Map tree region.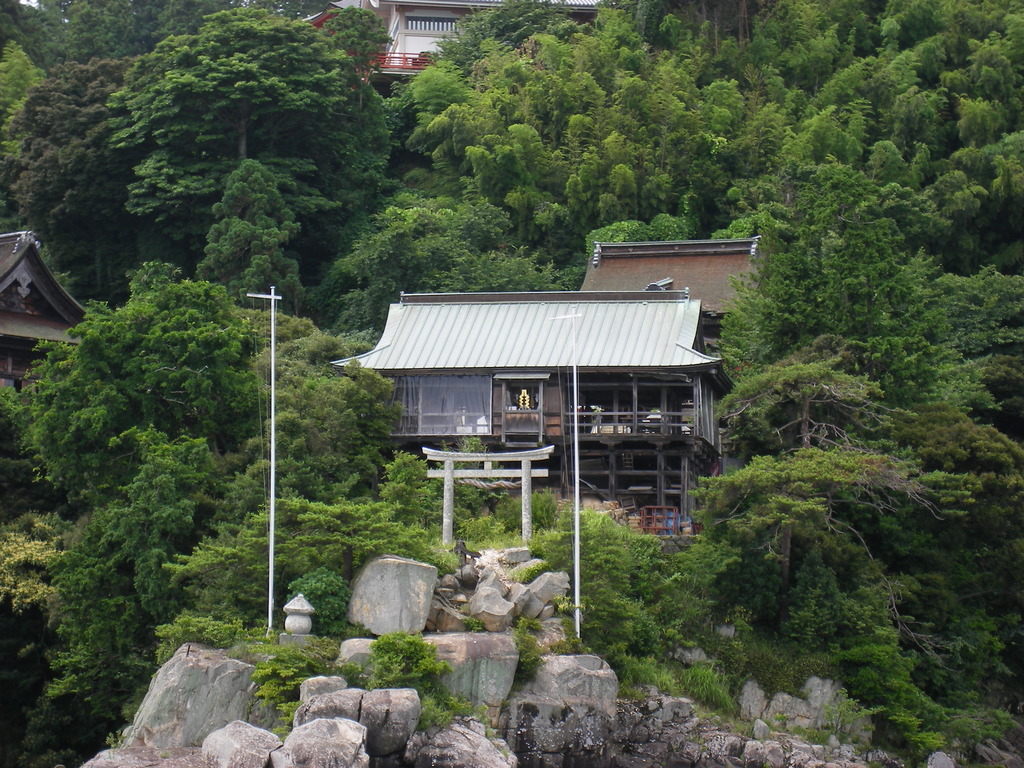
Mapped to (13,43,411,300).
